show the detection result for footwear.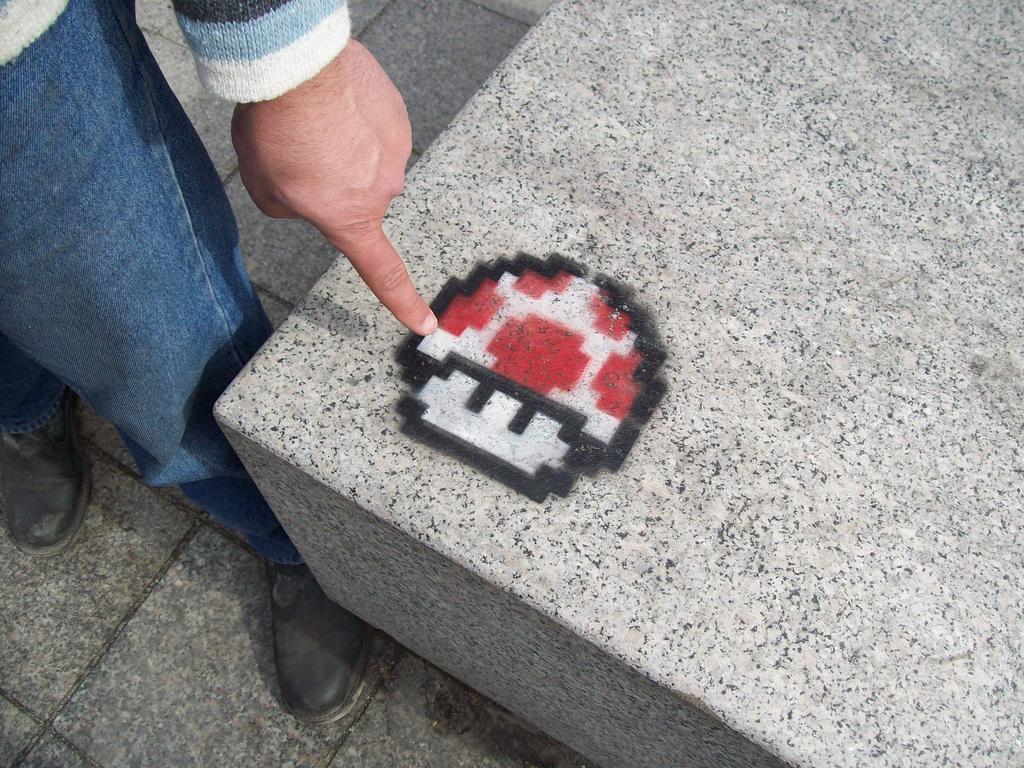
<region>264, 558, 375, 723</region>.
